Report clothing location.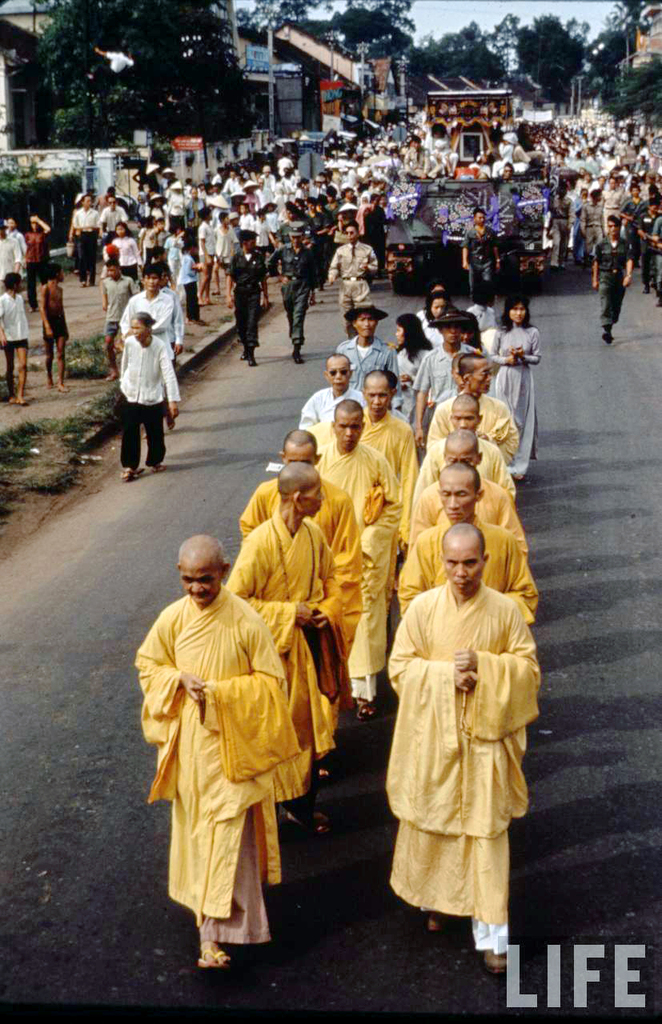
Report: bbox=(105, 204, 121, 232).
